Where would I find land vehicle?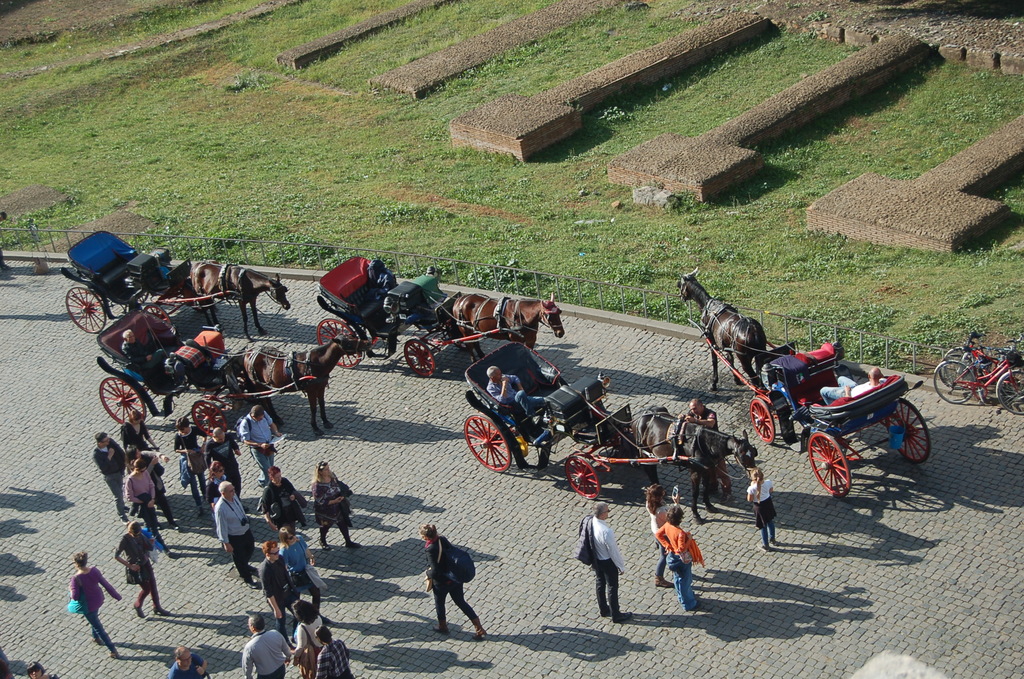
At 703:315:945:518.
